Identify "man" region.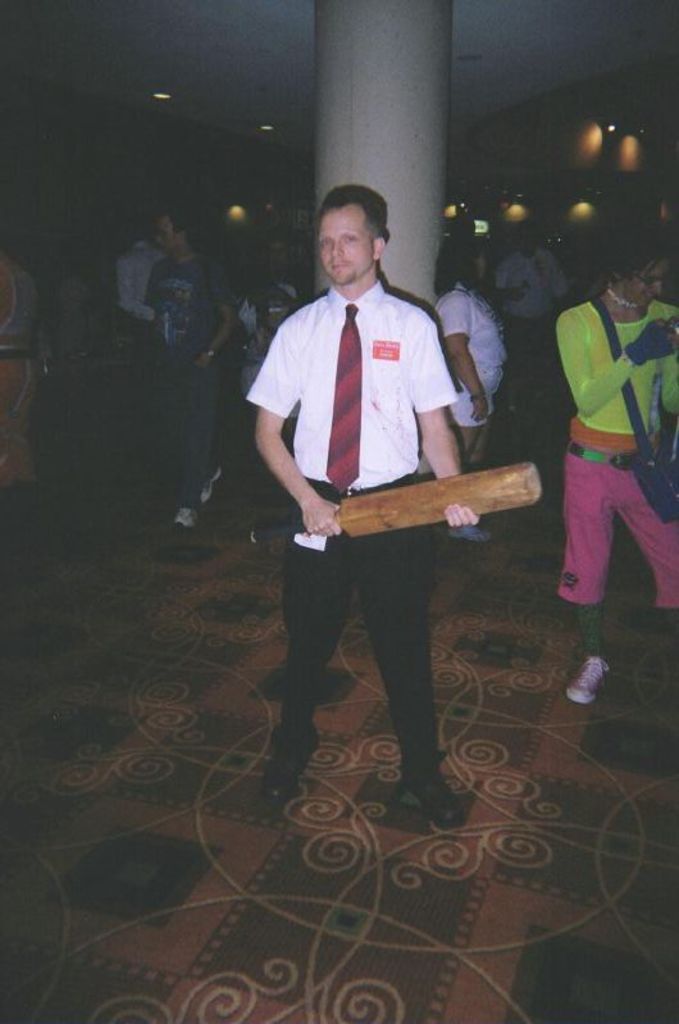
Region: detection(117, 222, 165, 324).
